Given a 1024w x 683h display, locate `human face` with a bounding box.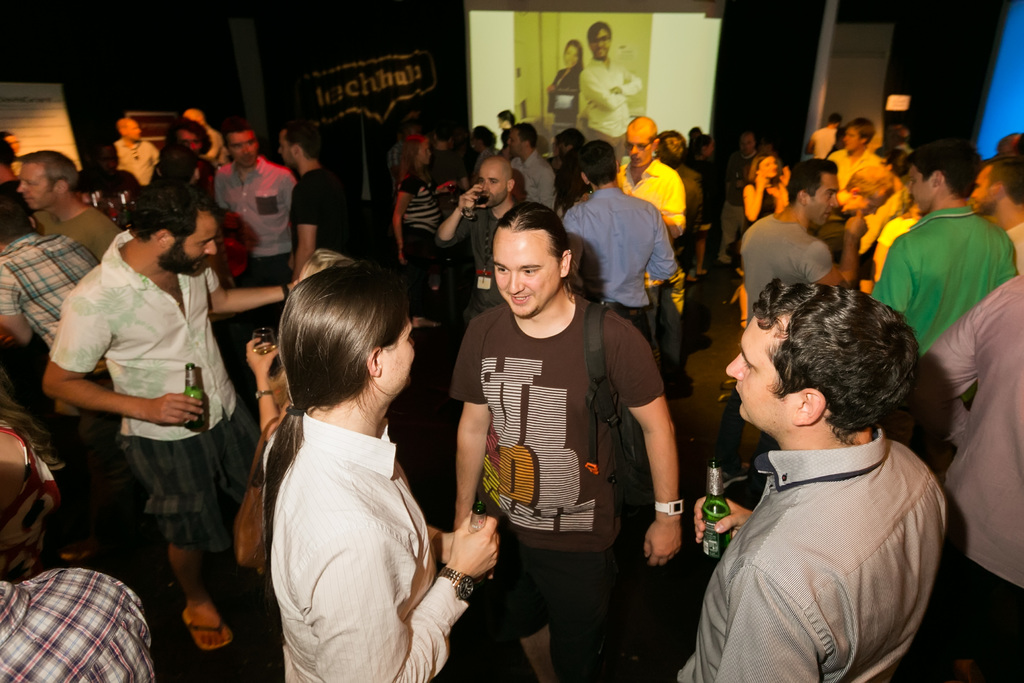
Located: box(625, 126, 651, 168).
